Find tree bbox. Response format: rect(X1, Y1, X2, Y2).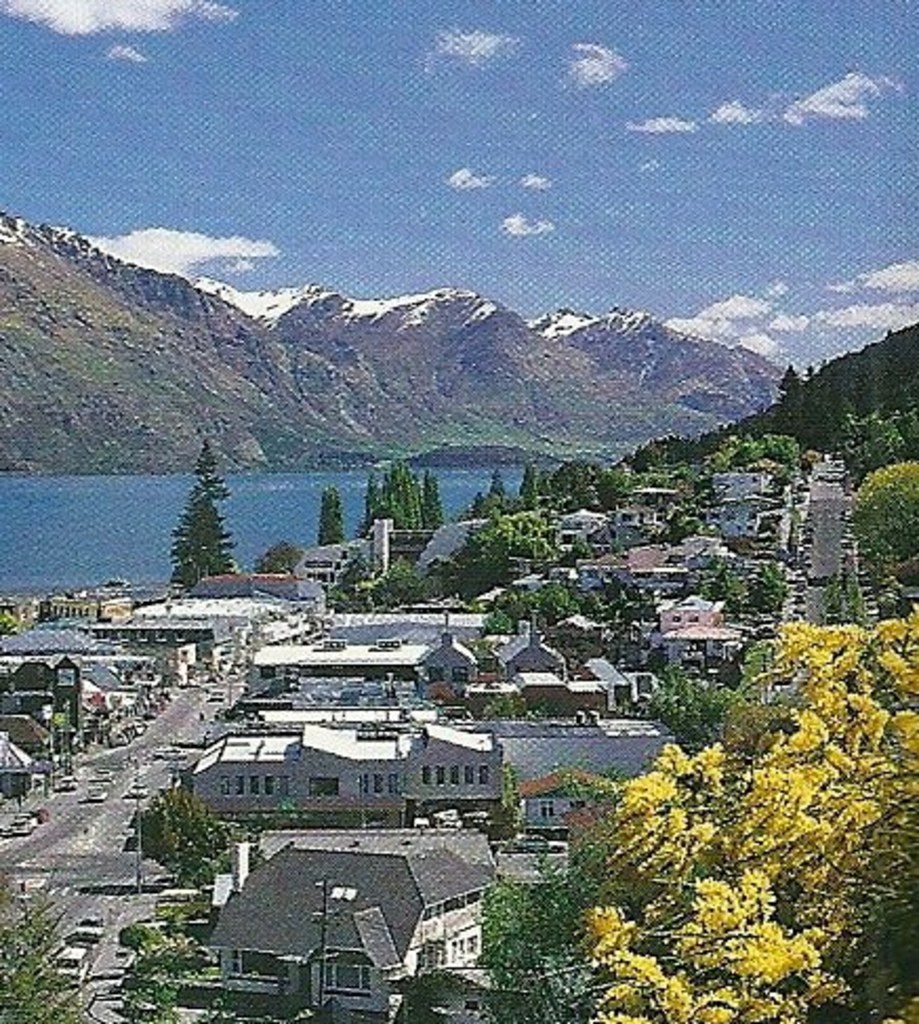
rect(318, 490, 349, 542).
